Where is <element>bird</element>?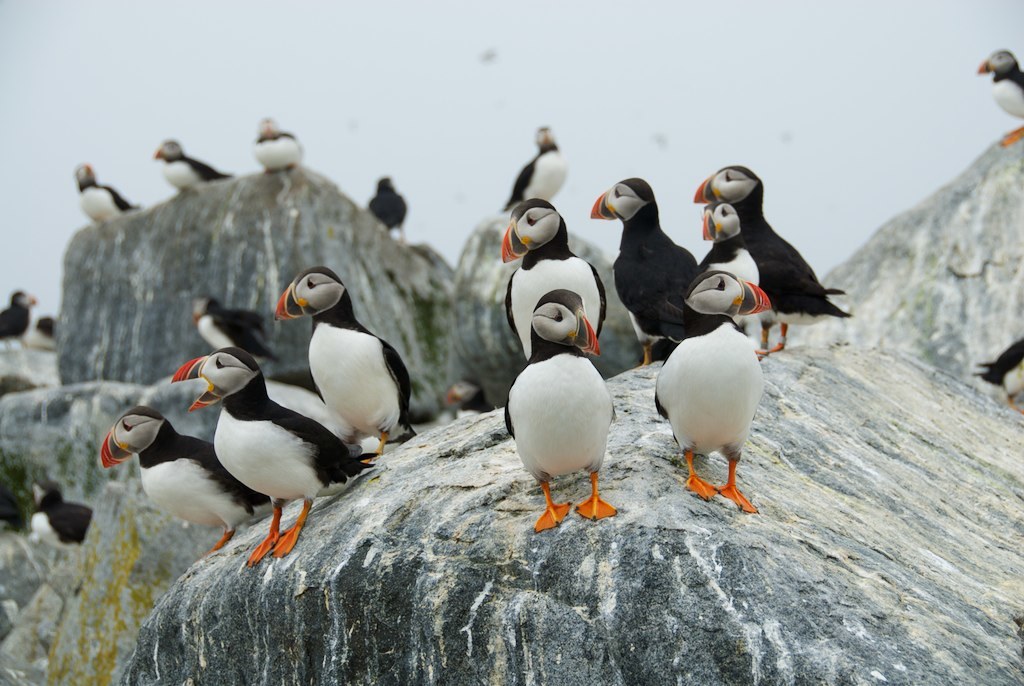
<box>592,175,697,366</box>.
